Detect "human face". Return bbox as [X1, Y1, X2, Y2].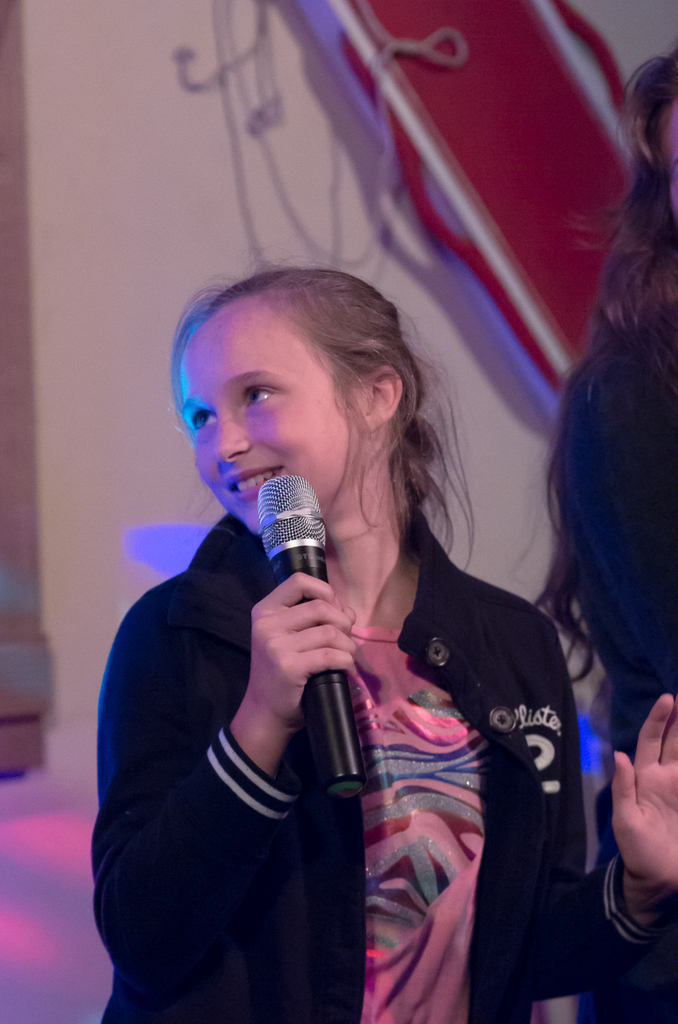
[172, 316, 356, 532].
